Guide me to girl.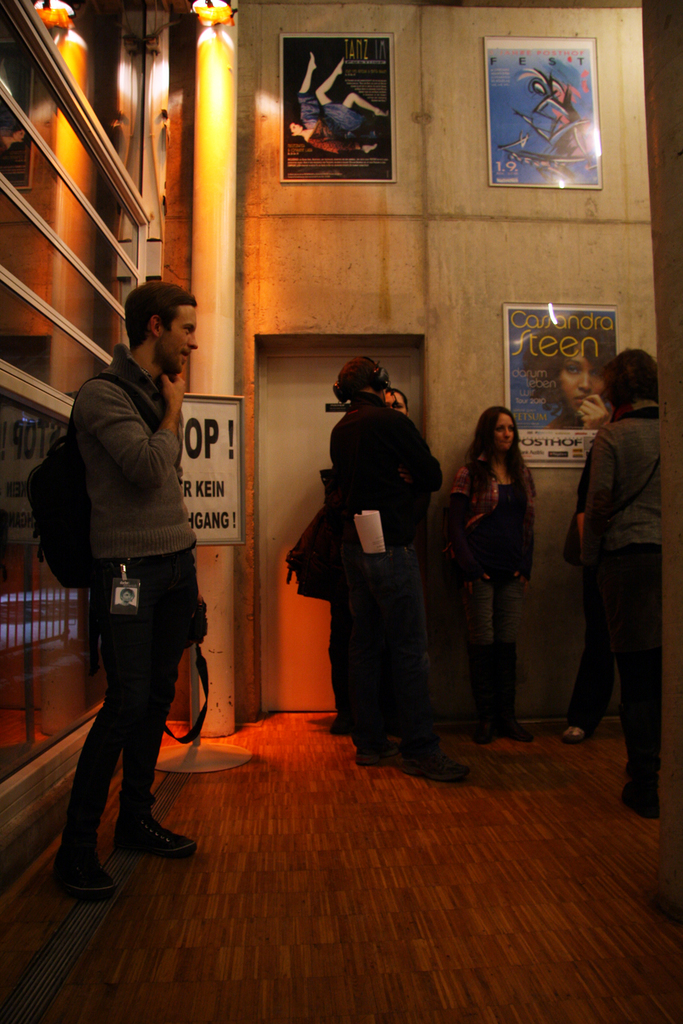
Guidance: left=520, top=311, right=616, bottom=432.
